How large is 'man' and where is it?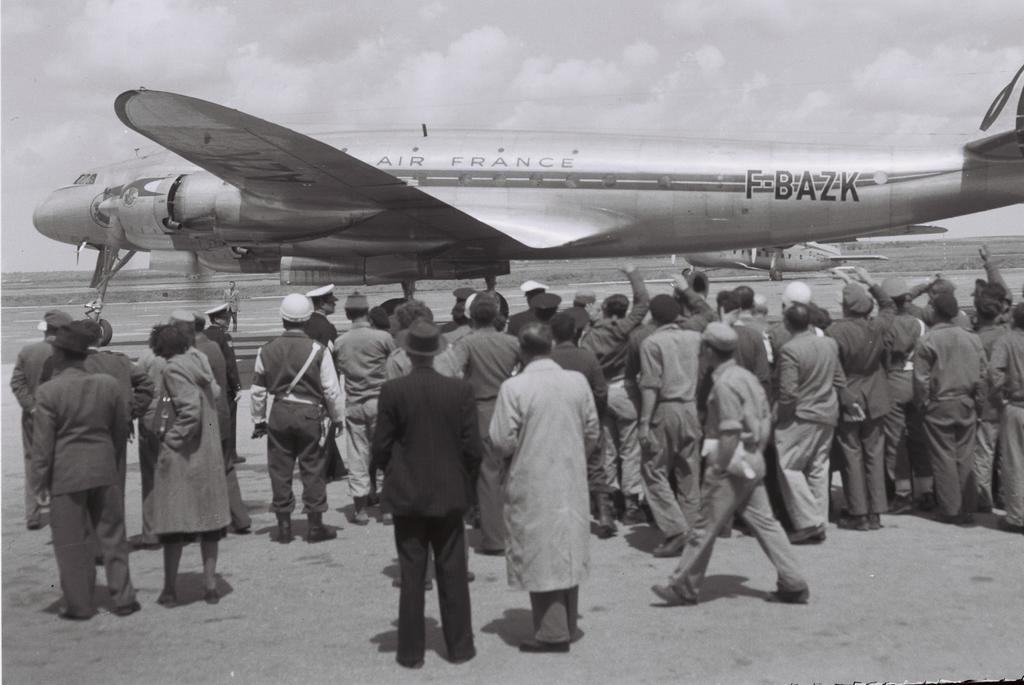
Bounding box: [647,320,806,608].
